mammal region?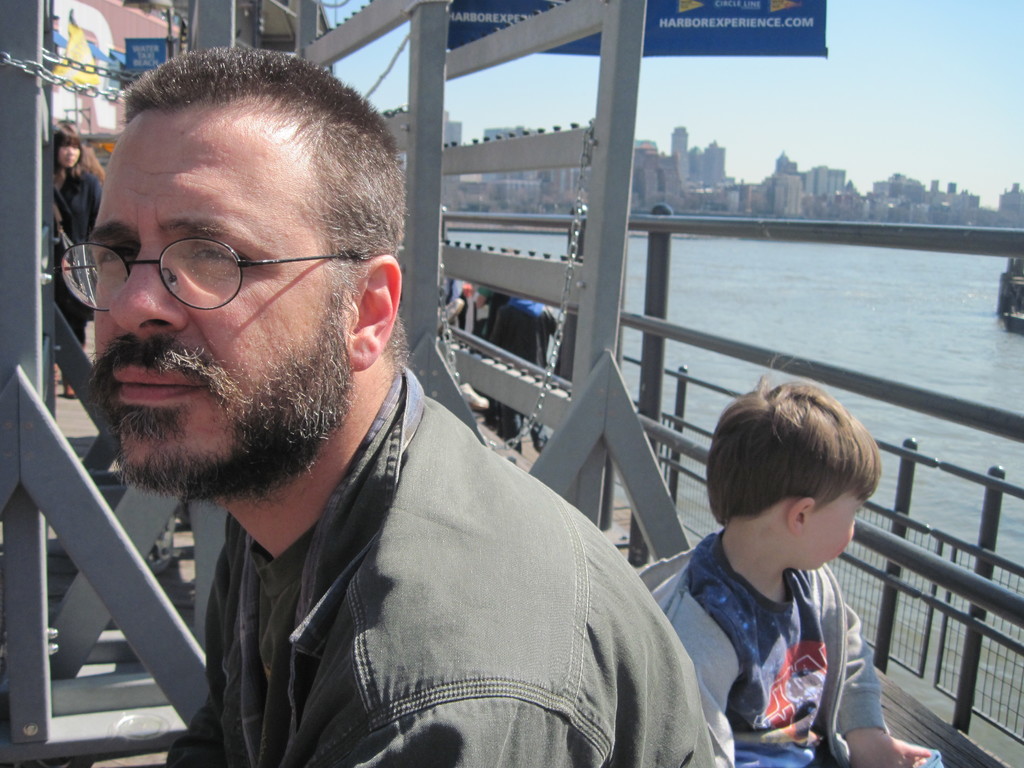
{"left": 41, "top": 130, "right": 104, "bottom": 399}
